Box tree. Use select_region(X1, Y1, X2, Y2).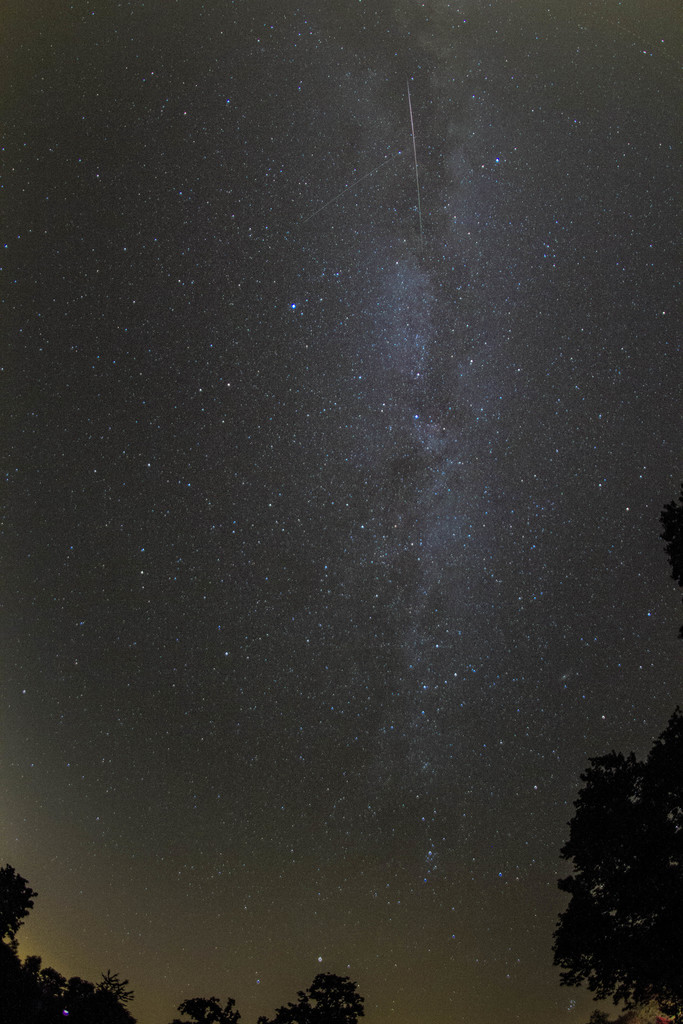
select_region(176, 979, 367, 1023).
